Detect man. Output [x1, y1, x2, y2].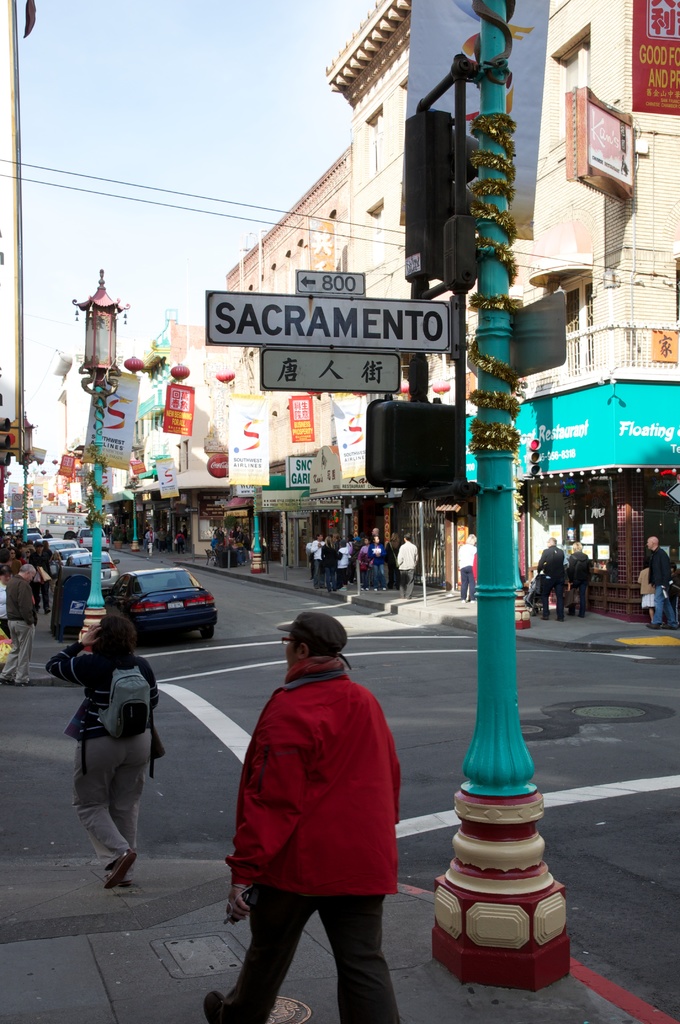
[393, 531, 419, 597].
